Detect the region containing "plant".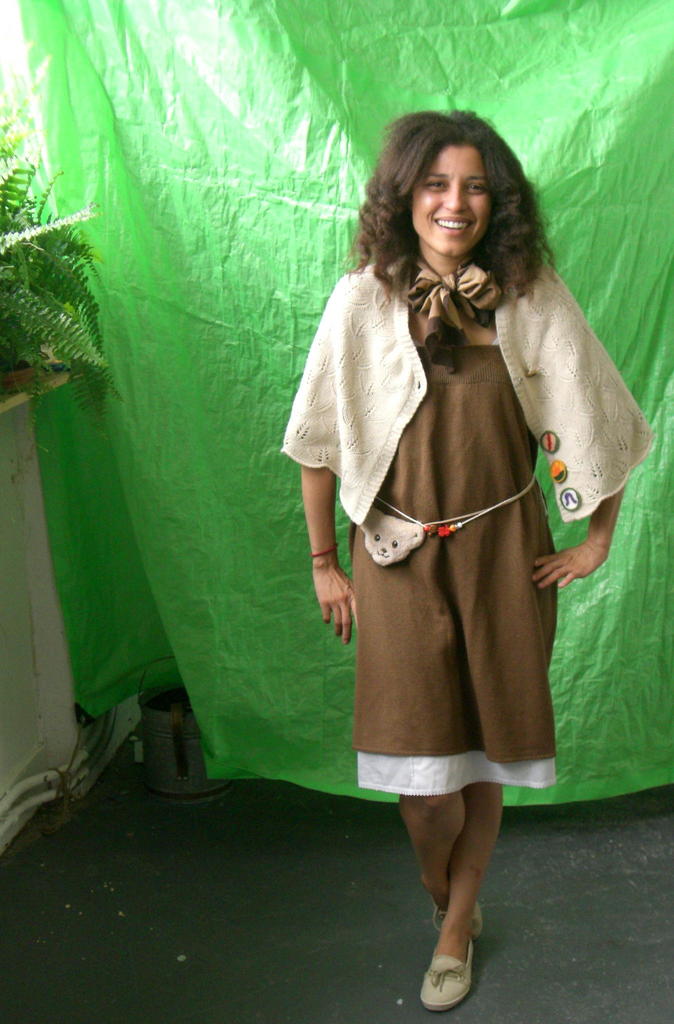
bbox=(1, 174, 116, 435).
